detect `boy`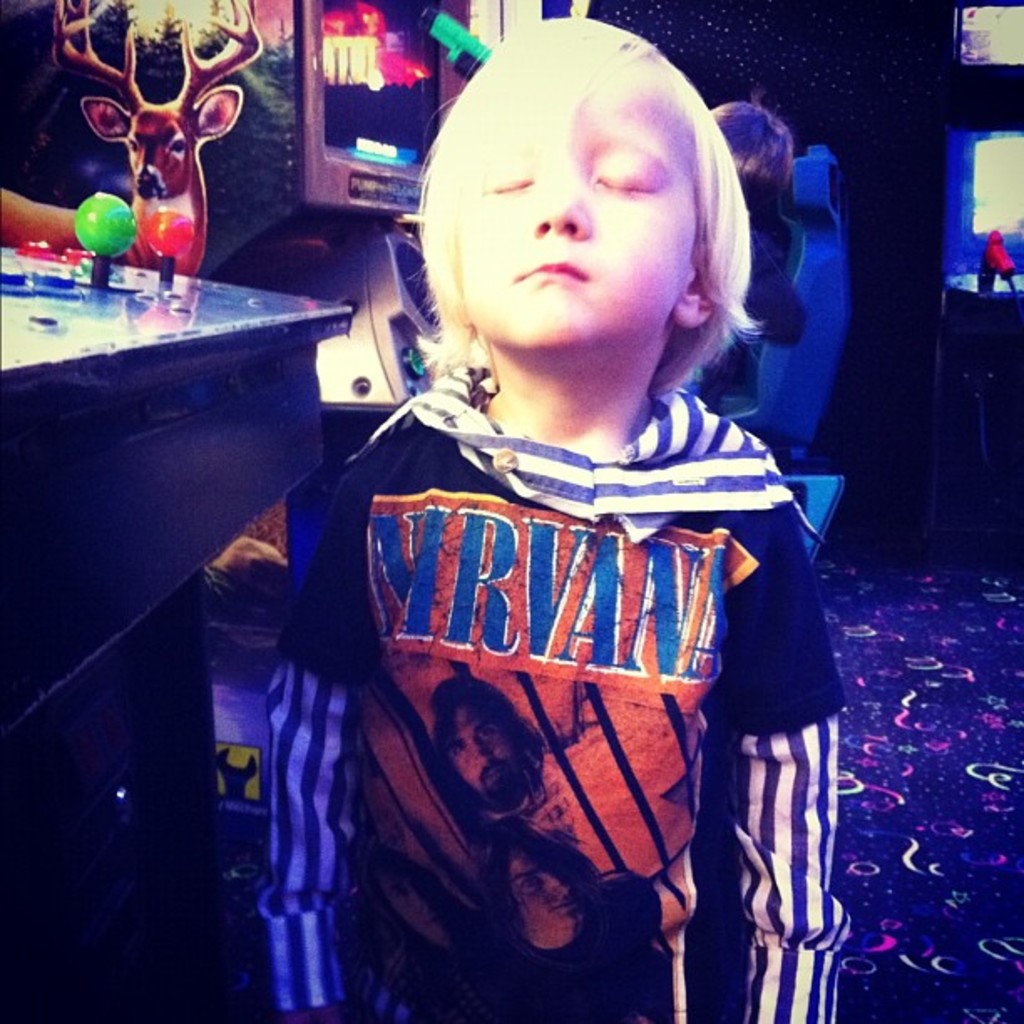
[left=273, top=32, right=823, bottom=1023]
